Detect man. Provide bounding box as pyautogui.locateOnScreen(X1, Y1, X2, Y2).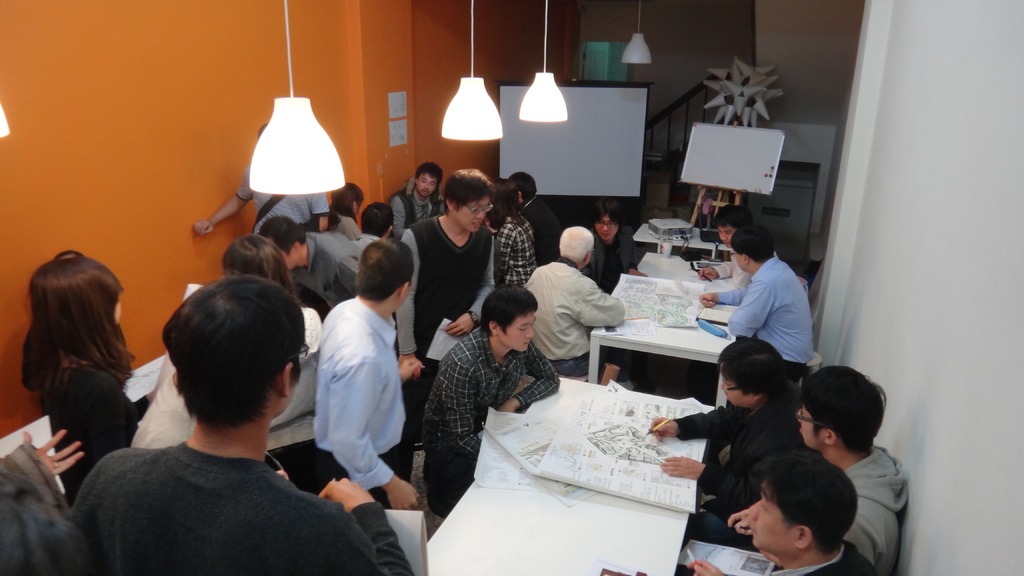
pyautogui.locateOnScreen(262, 213, 365, 309).
